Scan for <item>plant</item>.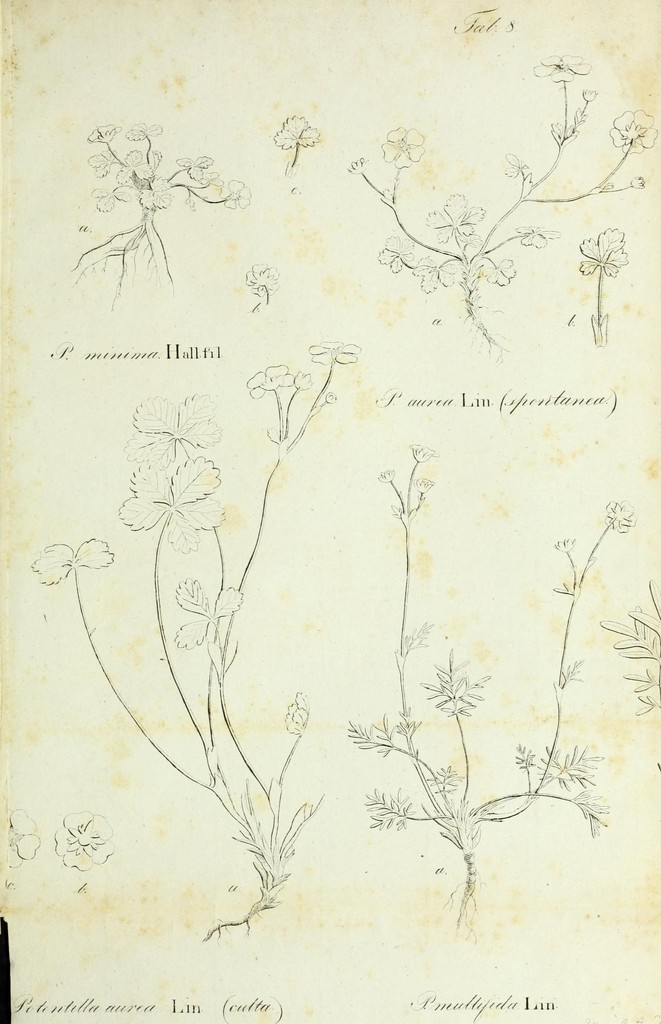
Scan result: Rect(577, 221, 628, 355).
